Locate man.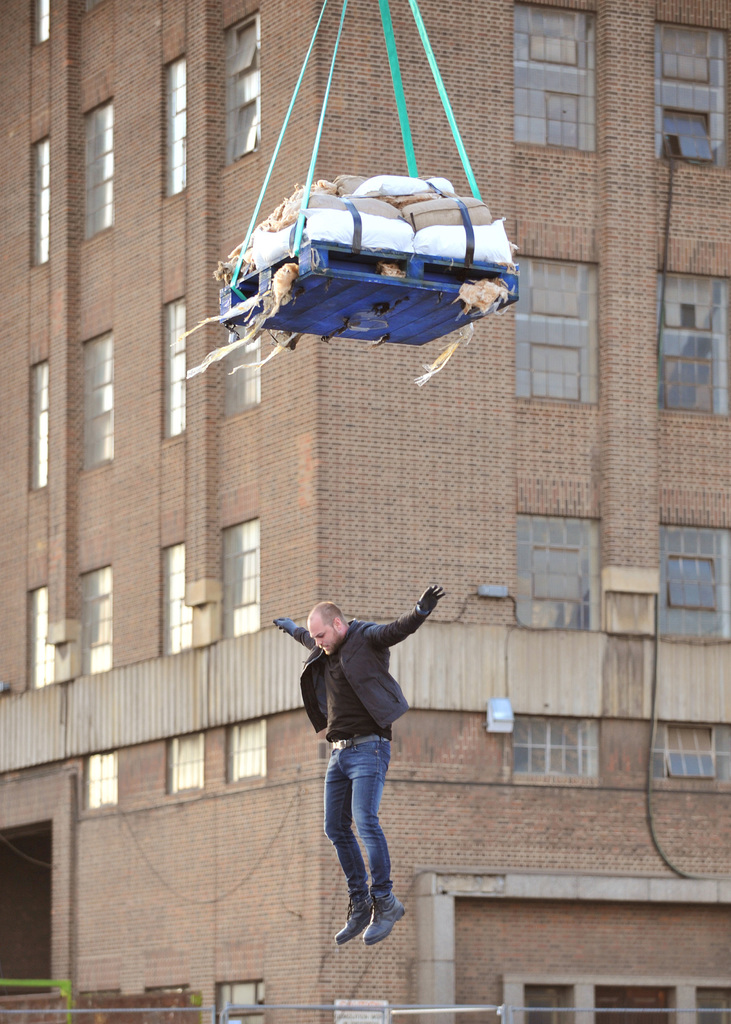
Bounding box: 284, 572, 443, 973.
